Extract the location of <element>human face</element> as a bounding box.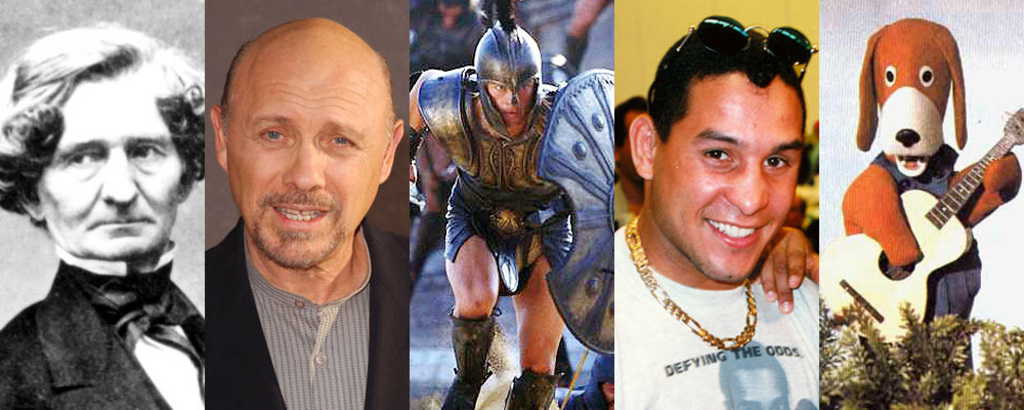
226, 44, 388, 273.
